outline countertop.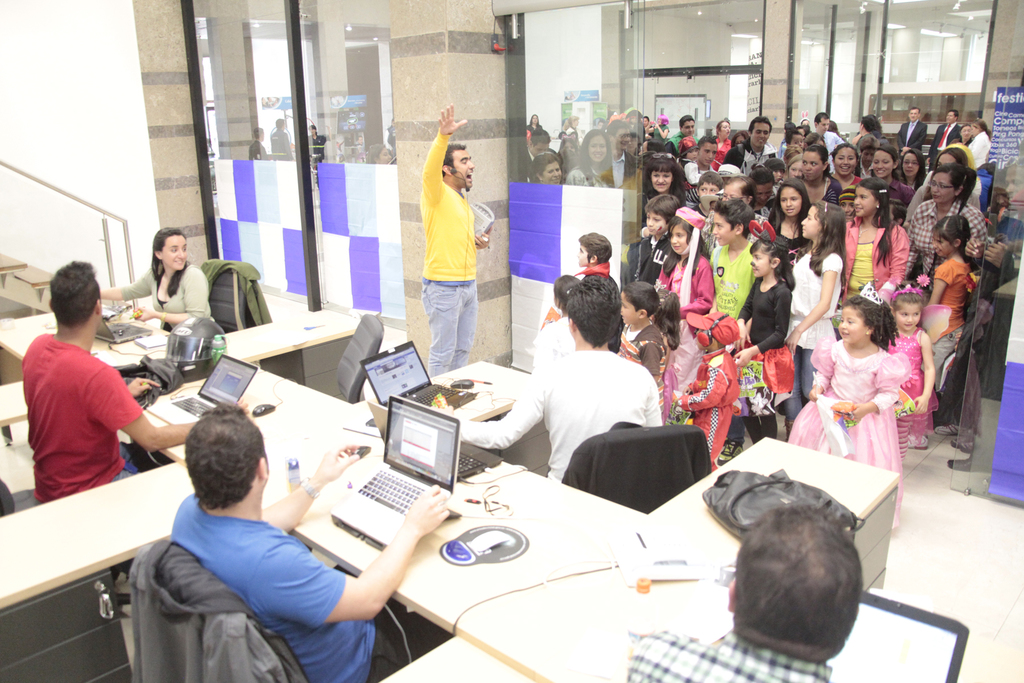
Outline: box=[292, 432, 678, 634].
